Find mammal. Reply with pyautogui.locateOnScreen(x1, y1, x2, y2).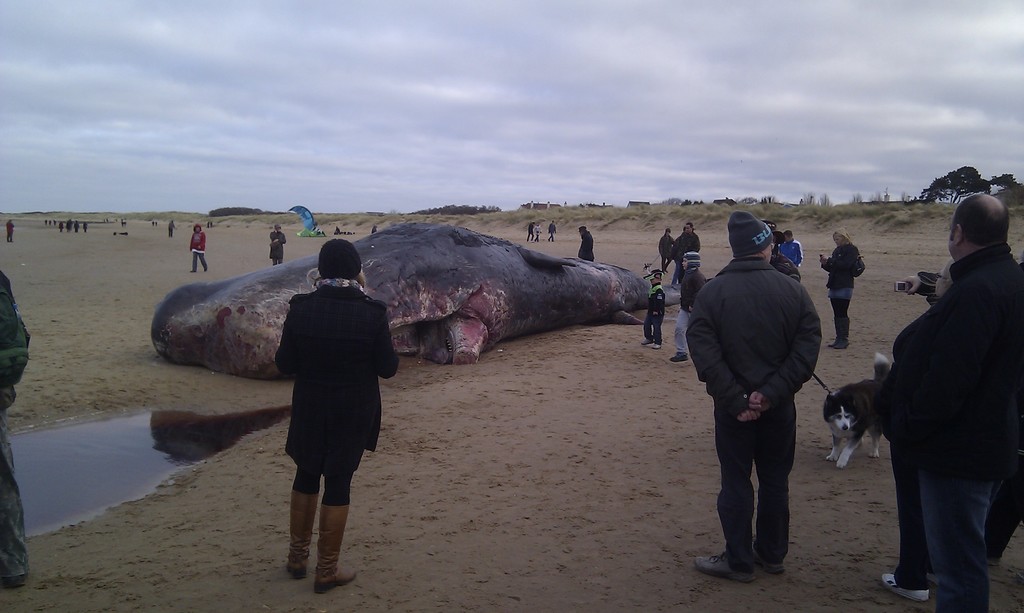
pyautogui.locateOnScreen(152, 221, 154, 225).
